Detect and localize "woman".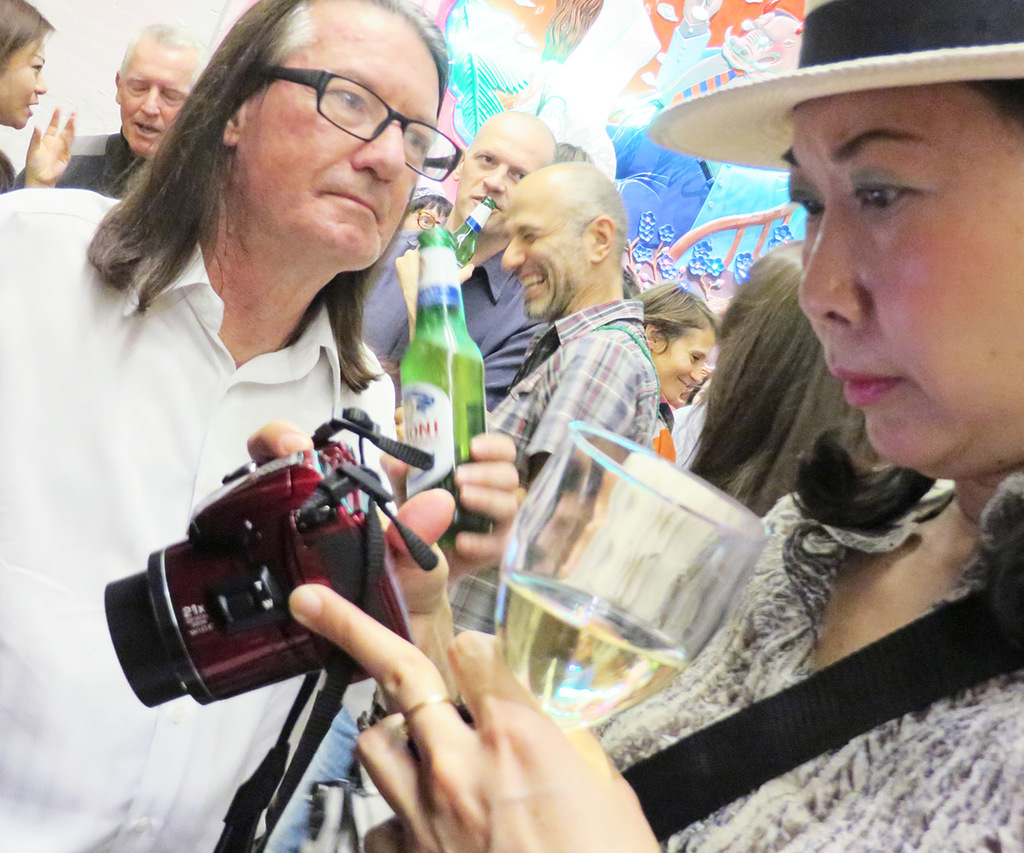
Localized at x1=0, y1=0, x2=84, y2=189.
